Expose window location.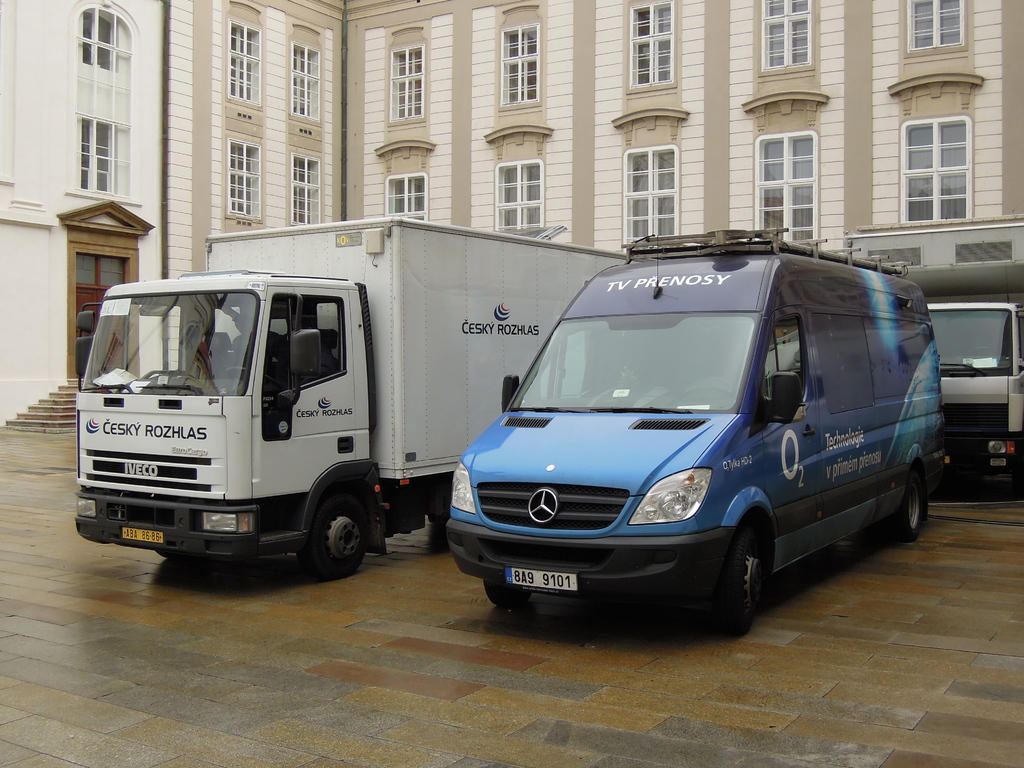
Exposed at <bbox>497, 21, 543, 104</bbox>.
